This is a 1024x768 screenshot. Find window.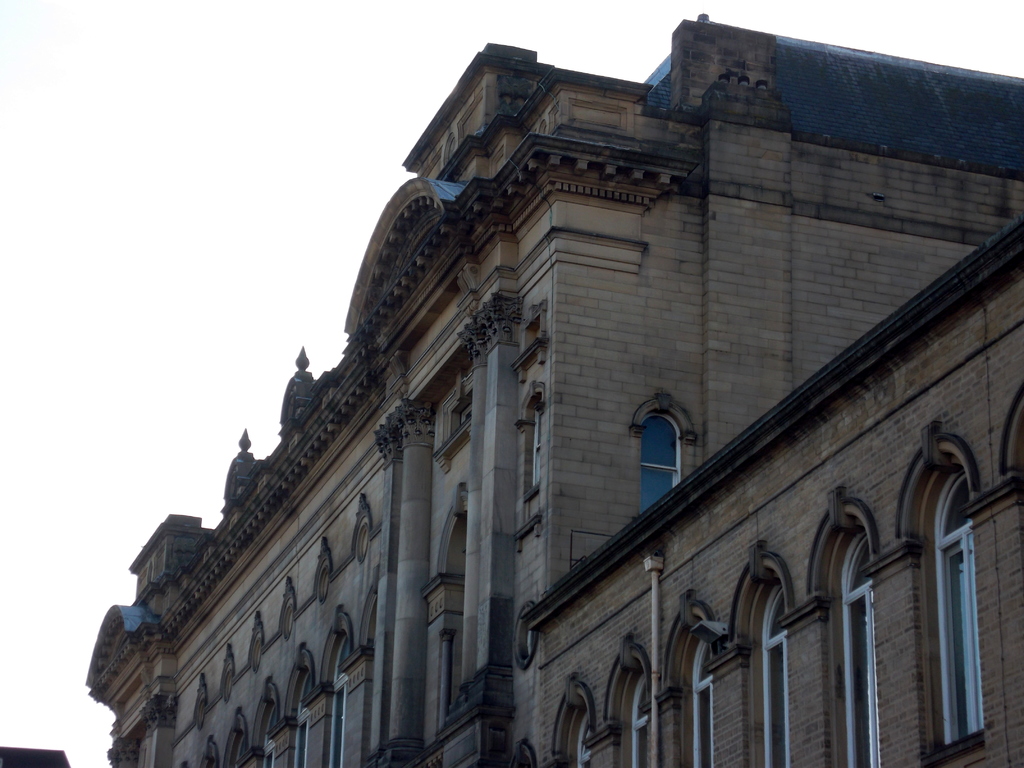
Bounding box: bbox(731, 539, 799, 767).
